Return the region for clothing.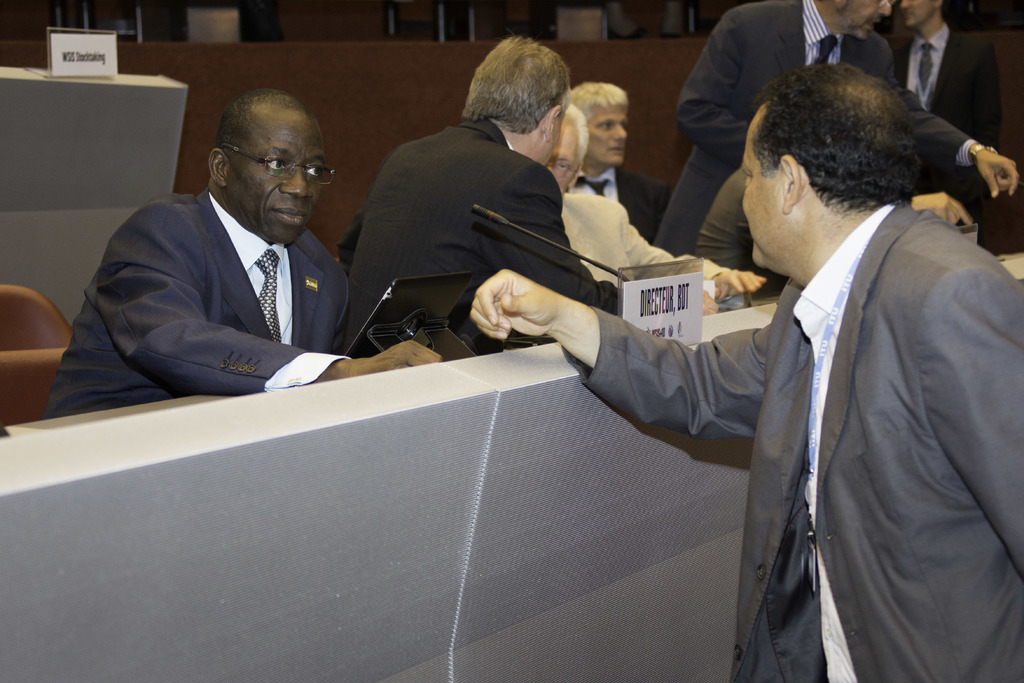
pyautogui.locateOnScreen(876, 26, 1005, 217).
